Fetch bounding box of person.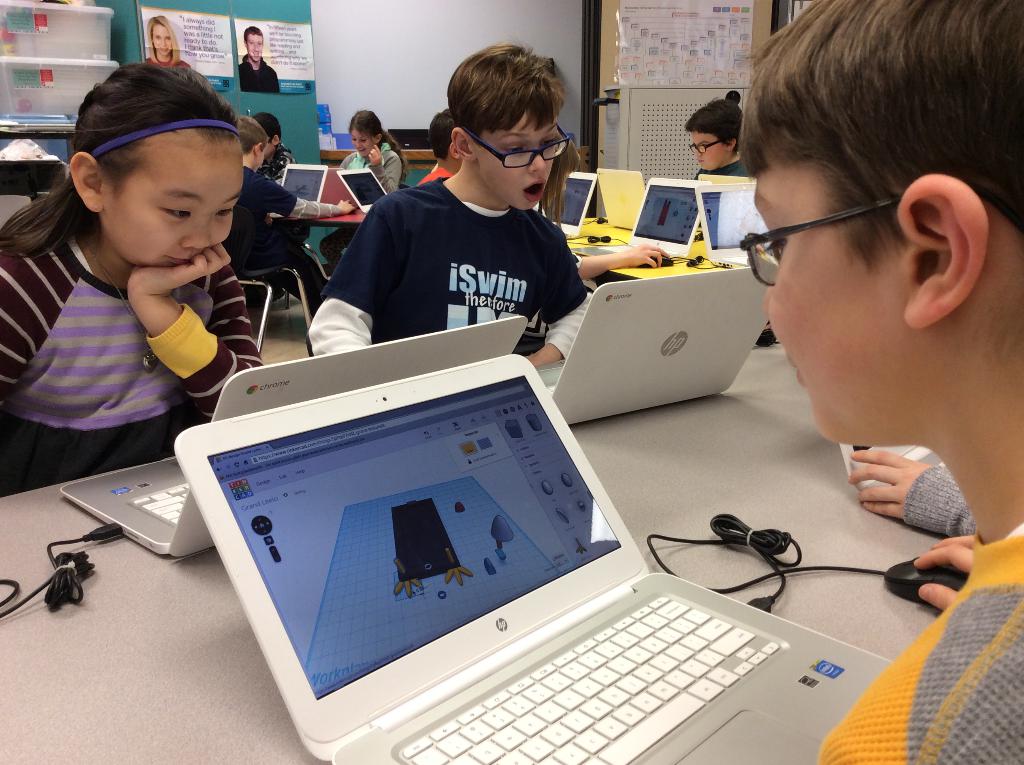
Bbox: {"left": 225, "top": 111, "right": 351, "bottom": 280}.
